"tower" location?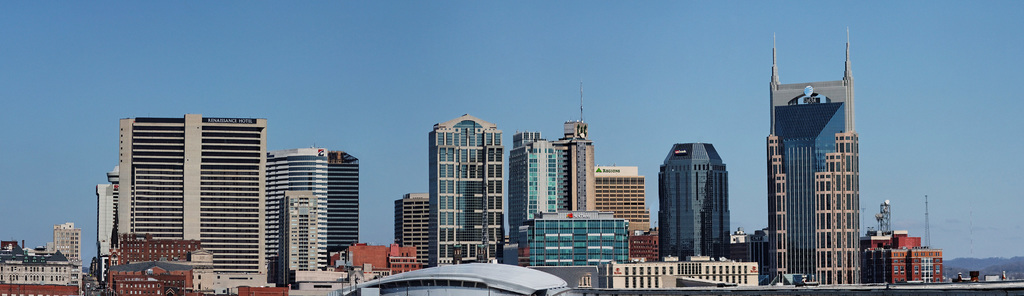
565/76/595/211
